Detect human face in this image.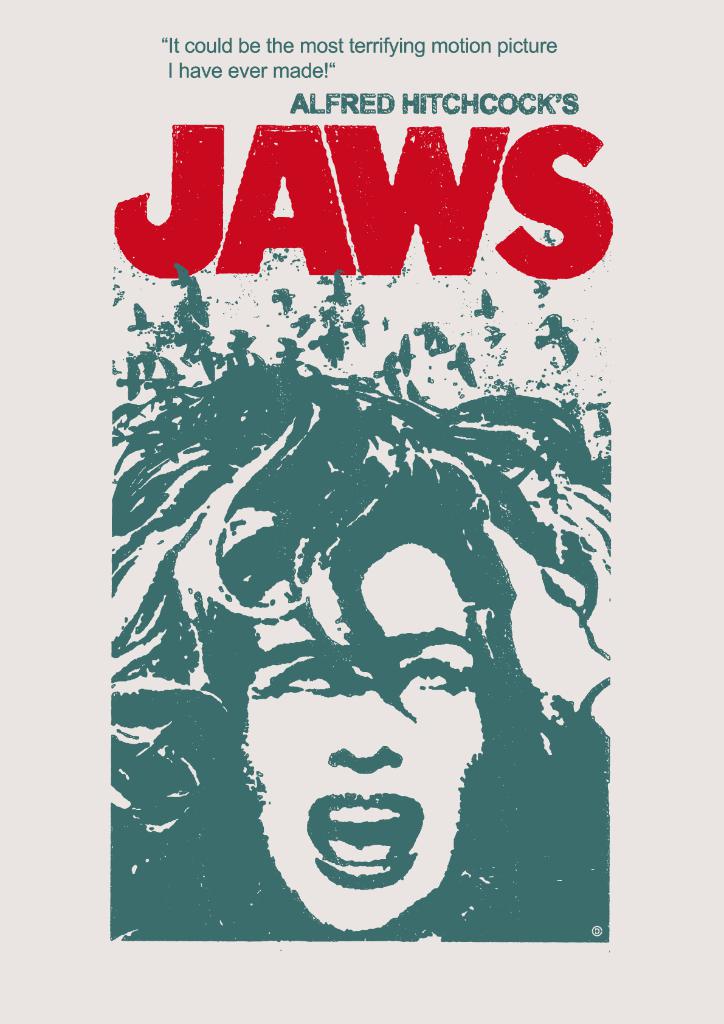
Detection: [x1=244, y1=535, x2=492, y2=937].
